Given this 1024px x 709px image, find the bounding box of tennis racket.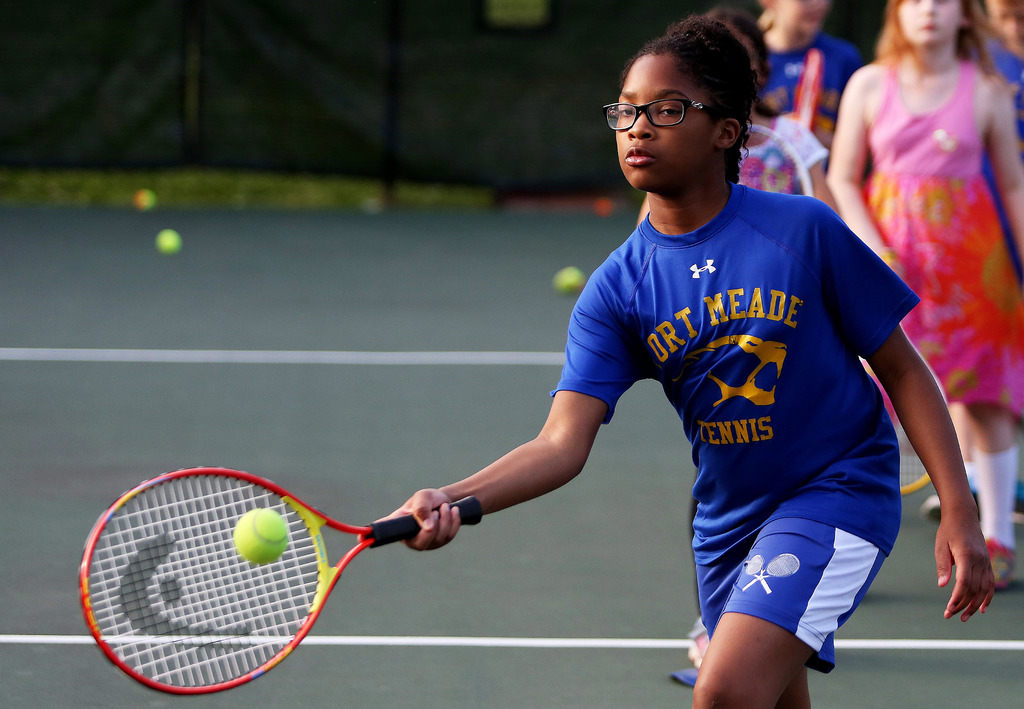
pyautogui.locateOnScreen(79, 464, 484, 698).
